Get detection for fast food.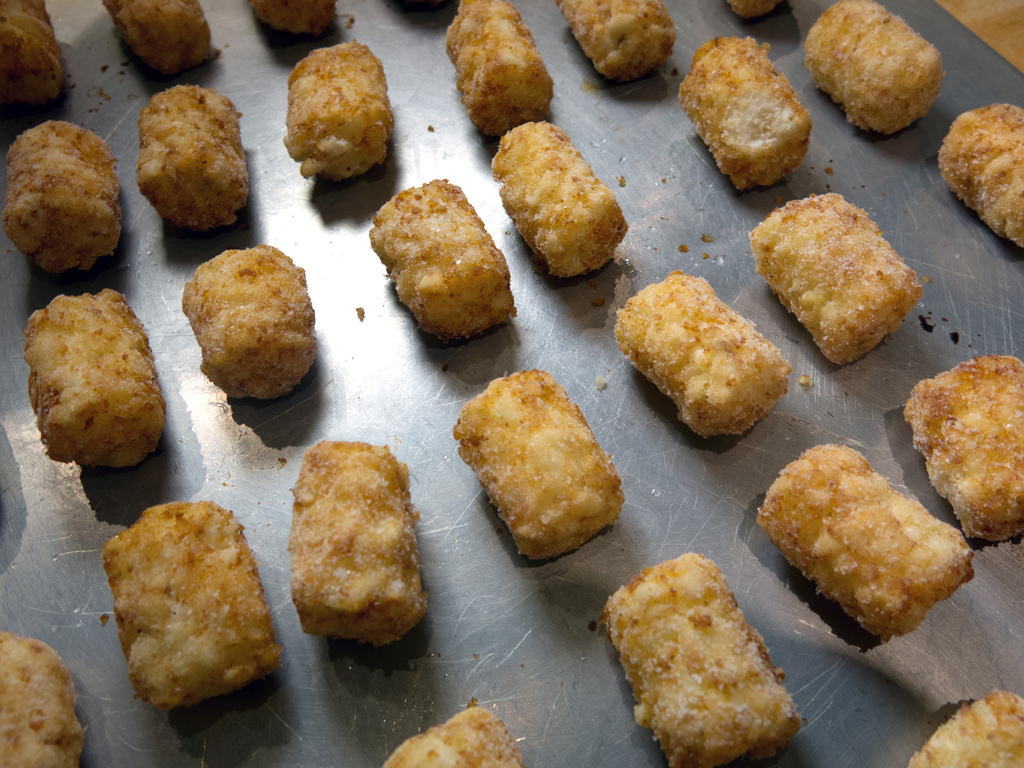
Detection: [x1=793, y1=0, x2=940, y2=145].
